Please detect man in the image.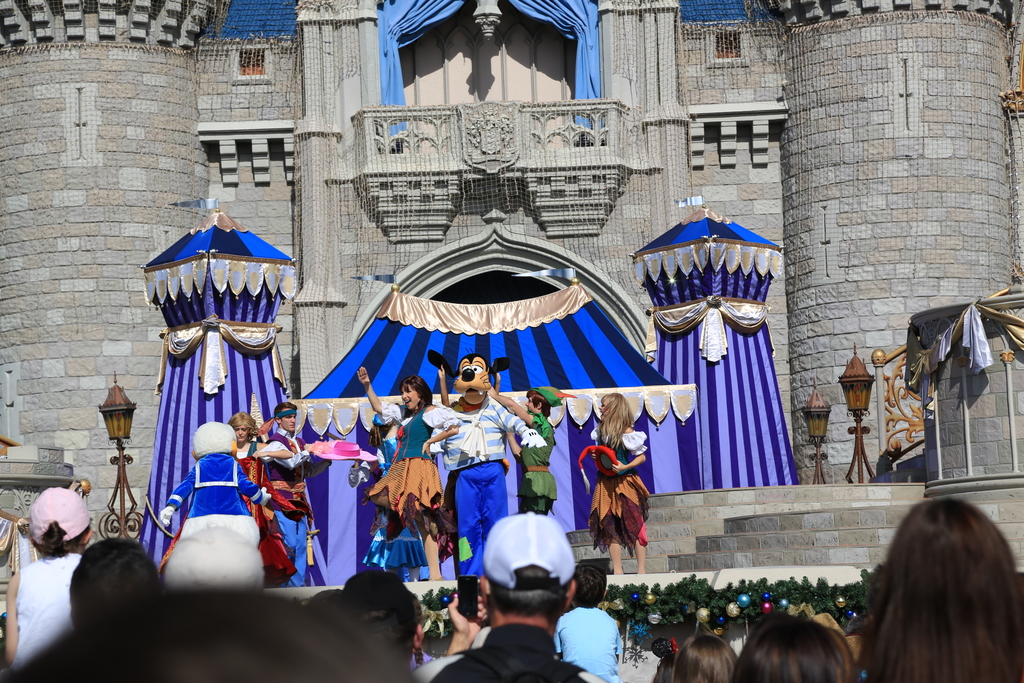
(70, 540, 161, 628).
